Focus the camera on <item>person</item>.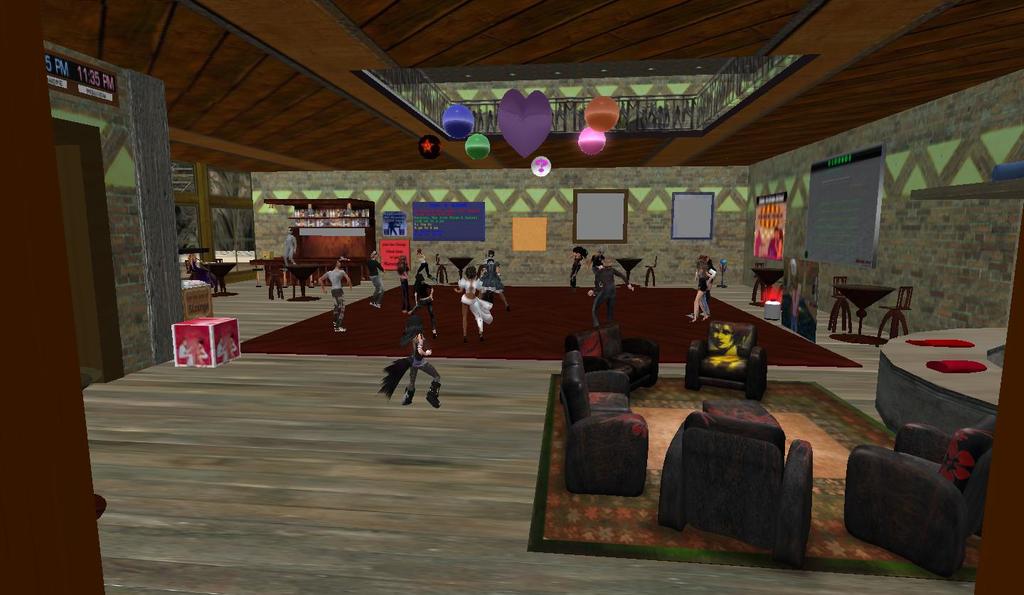
Focus region: x1=588, y1=257, x2=634, y2=331.
